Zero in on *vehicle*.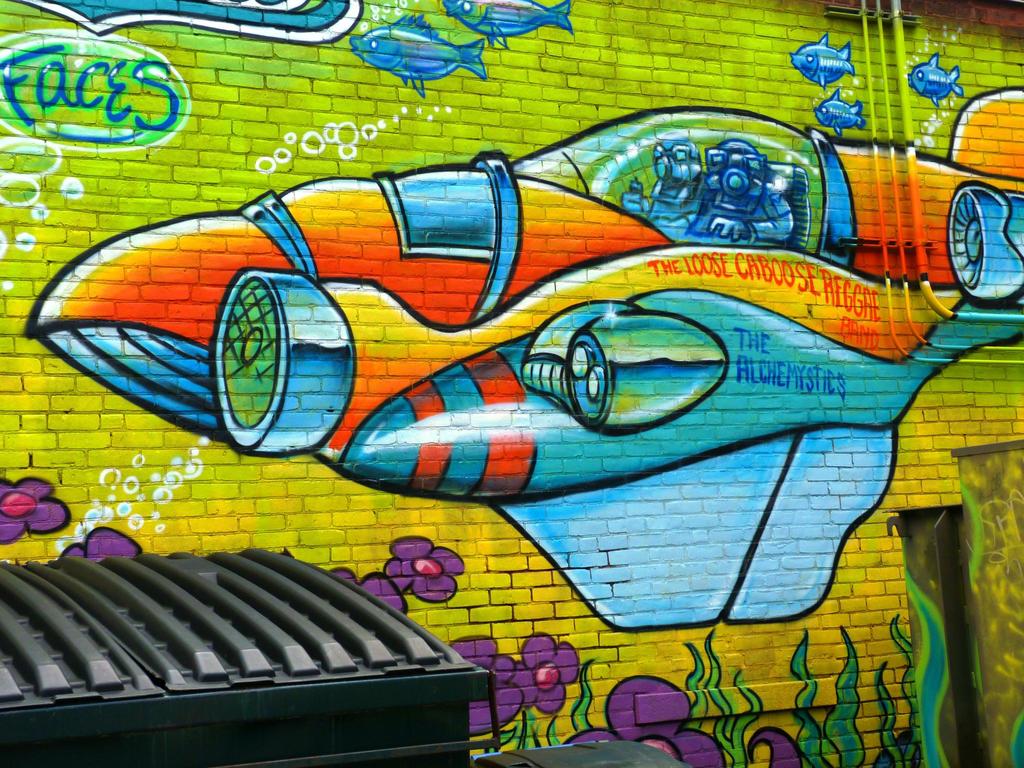
Zeroed in: Rect(25, 86, 1023, 627).
